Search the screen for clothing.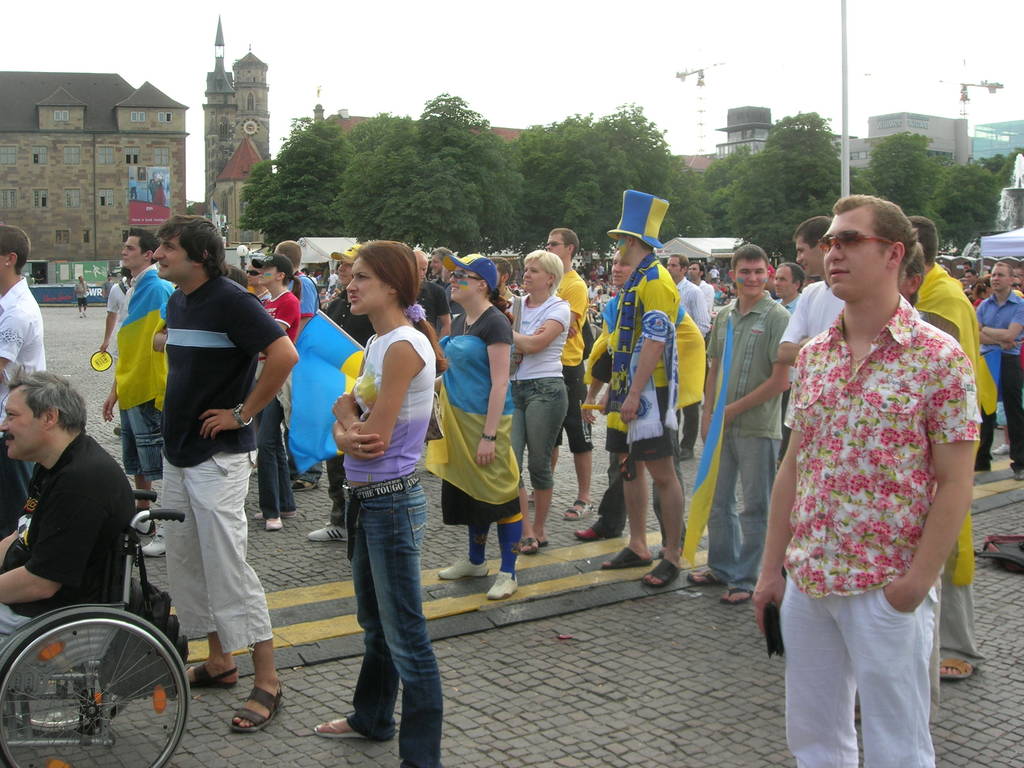
Found at [x1=428, y1=310, x2=515, y2=509].
